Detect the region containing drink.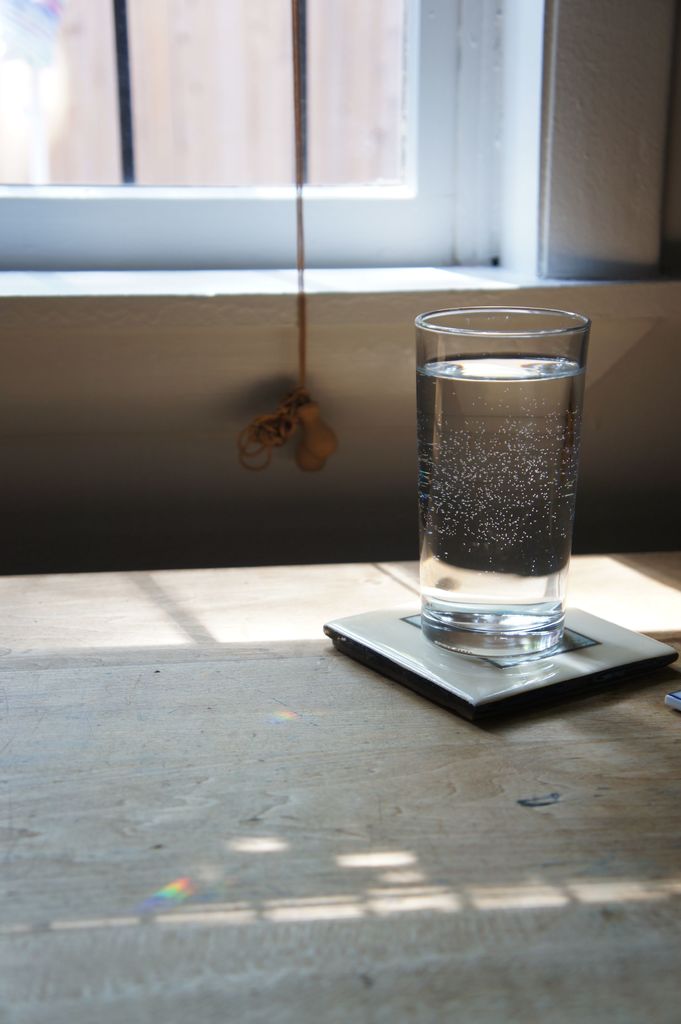
397 300 602 675.
